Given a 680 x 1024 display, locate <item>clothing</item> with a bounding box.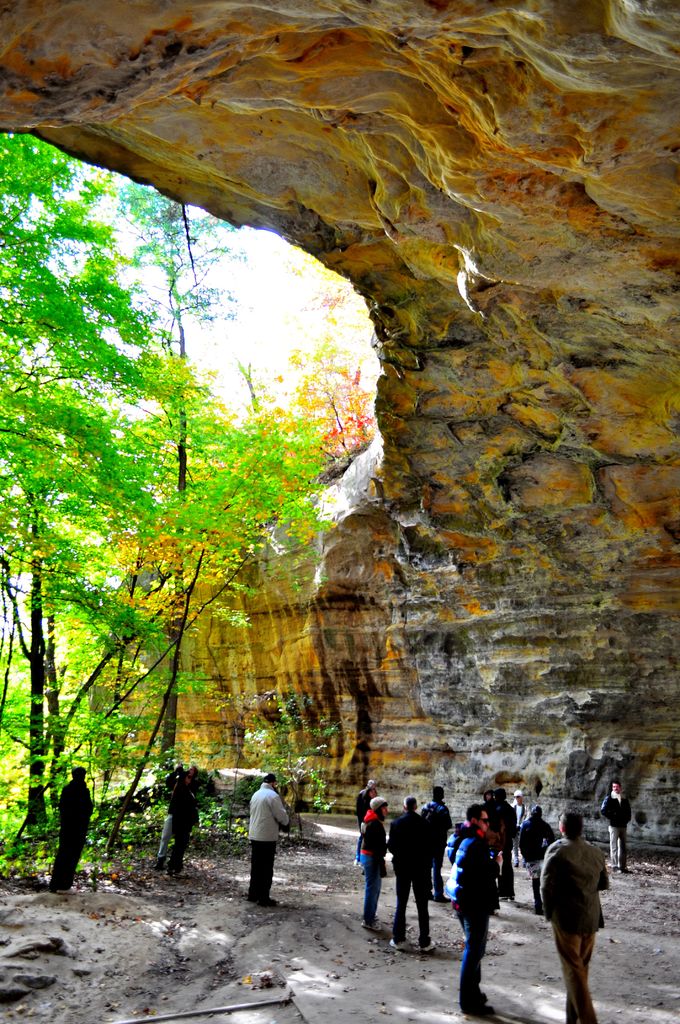
Located: {"x1": 356, "y1": 790, "x2": 380, "y2": 824}.
